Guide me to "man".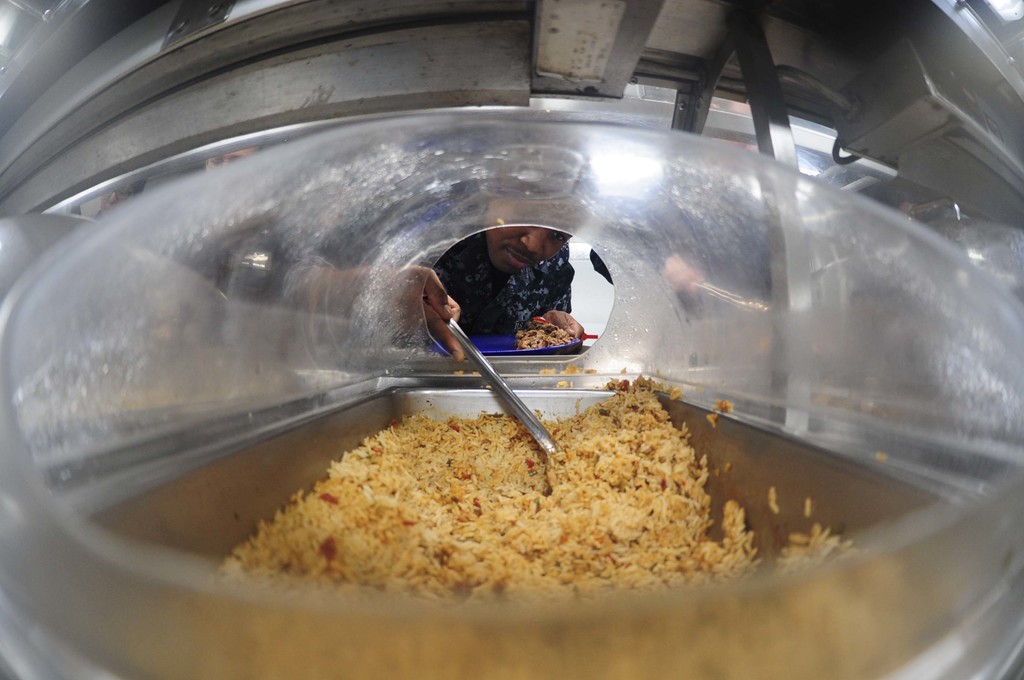
Guidance: select_region(266, 133, 592, 364).
